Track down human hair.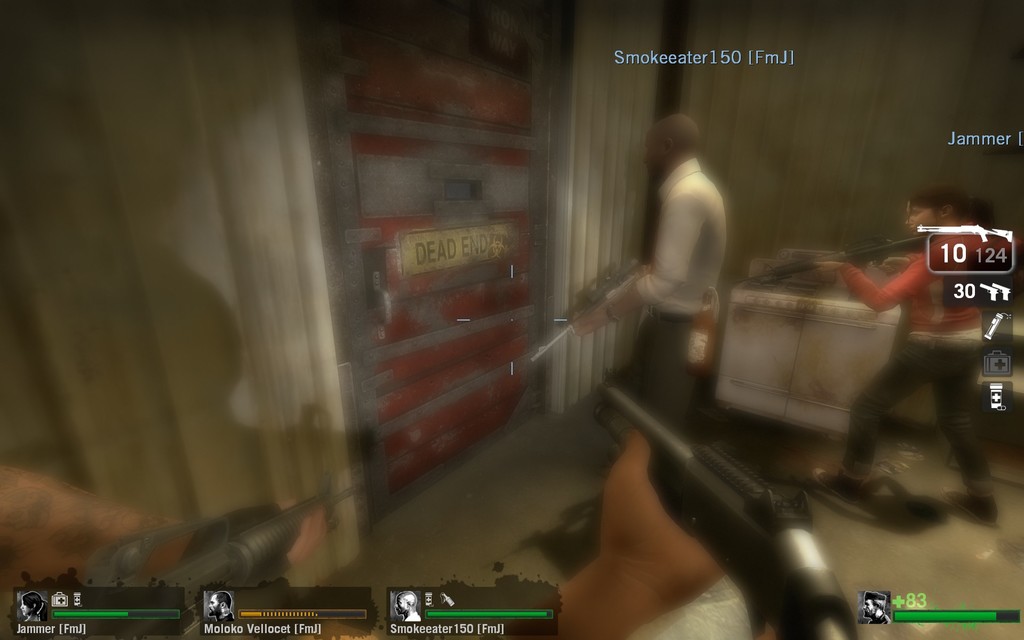
Tracked to 648,109,710,172.
